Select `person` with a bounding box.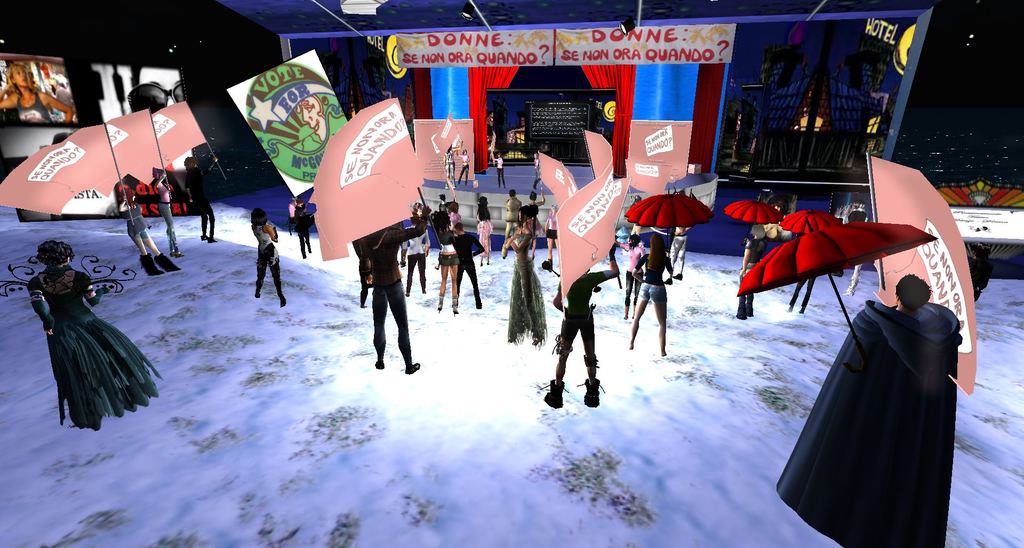
select_region(478, 197, 492, 222).
